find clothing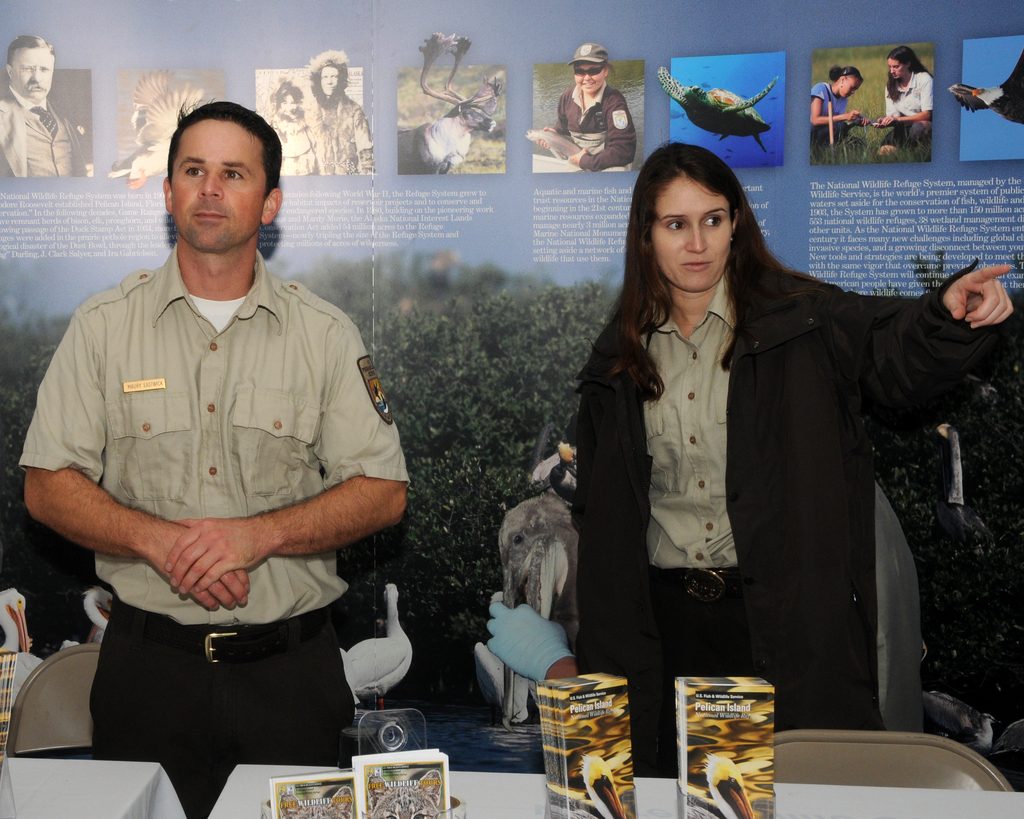
x1=570, y1=248, x2=989, y2=778
